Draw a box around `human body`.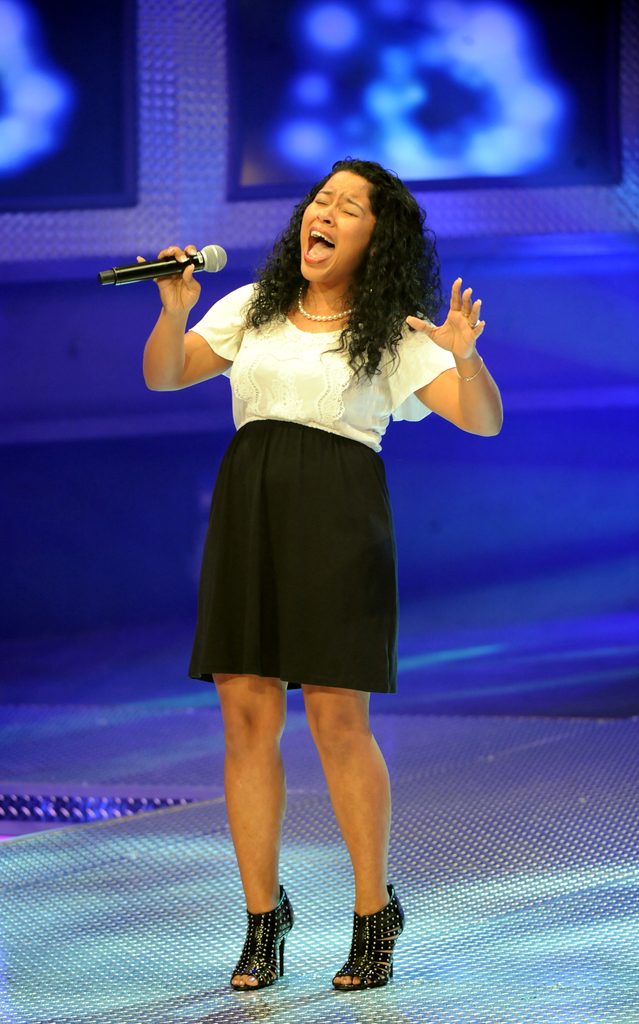
detection(158, 205, 469, 881).
